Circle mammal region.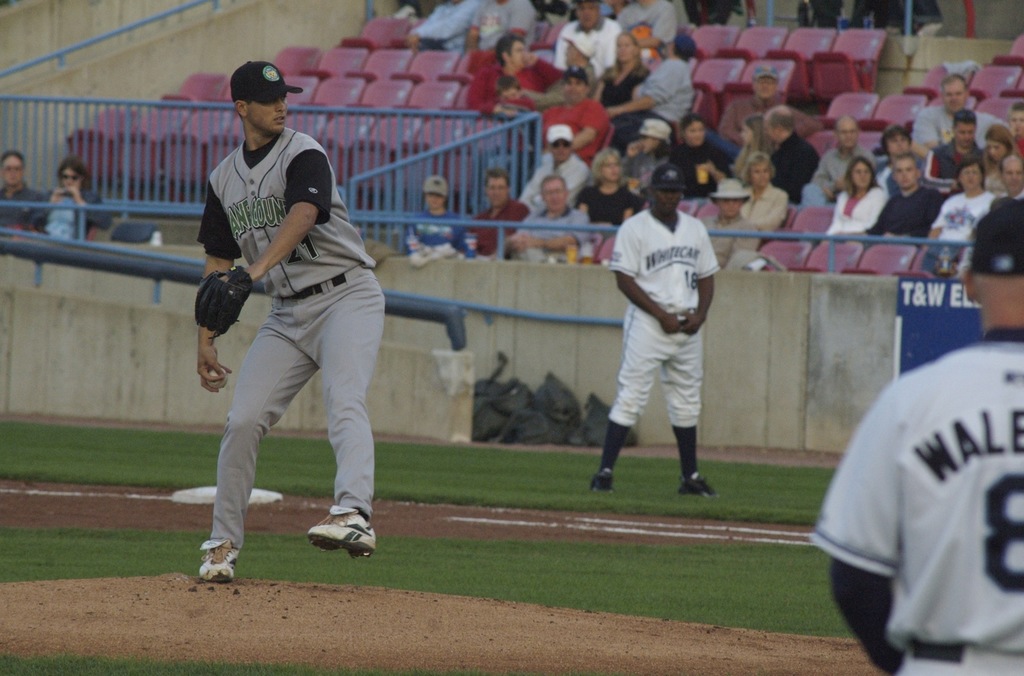
Region: [left=578, top=147, right=647, bottom=223].
